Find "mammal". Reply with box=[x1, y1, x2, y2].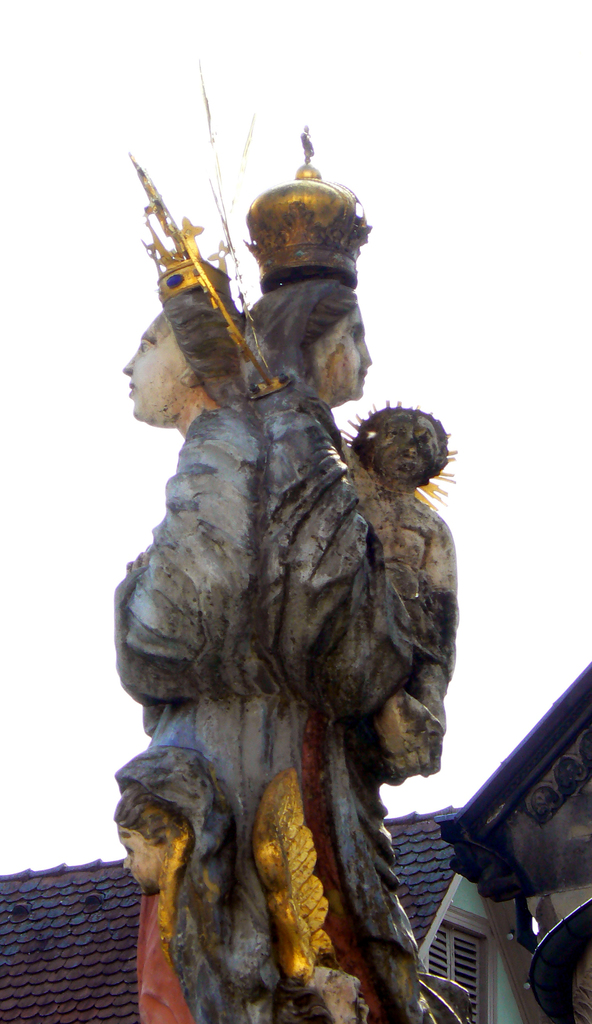
box=[334, 390, 460, 772].
